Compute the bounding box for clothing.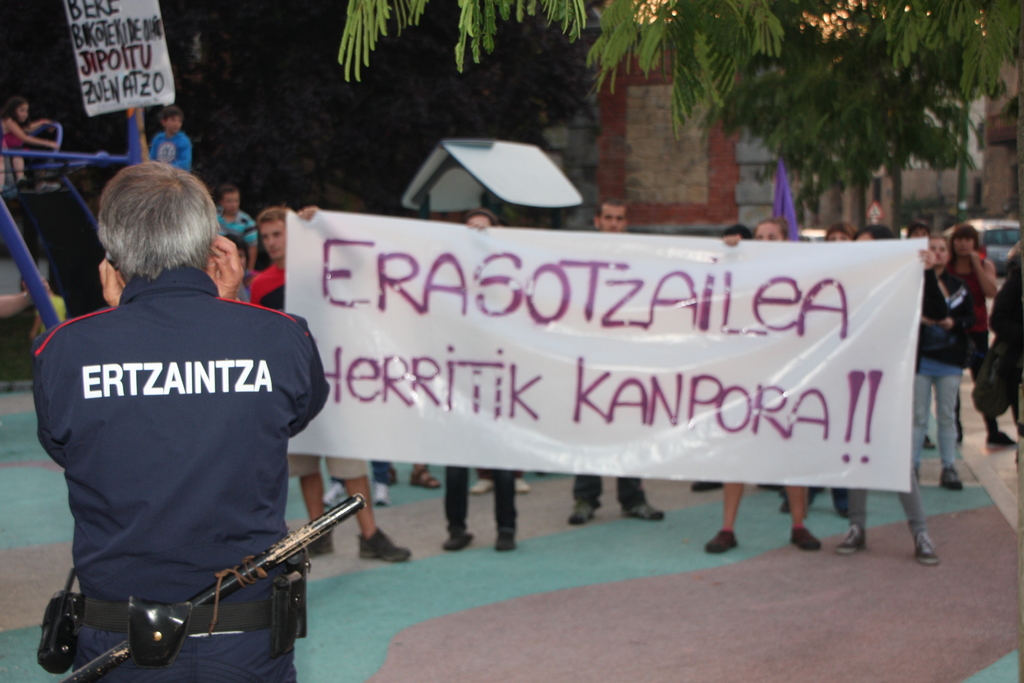
pyautogui.locateOnScreen(35, 295, 65, 333).
